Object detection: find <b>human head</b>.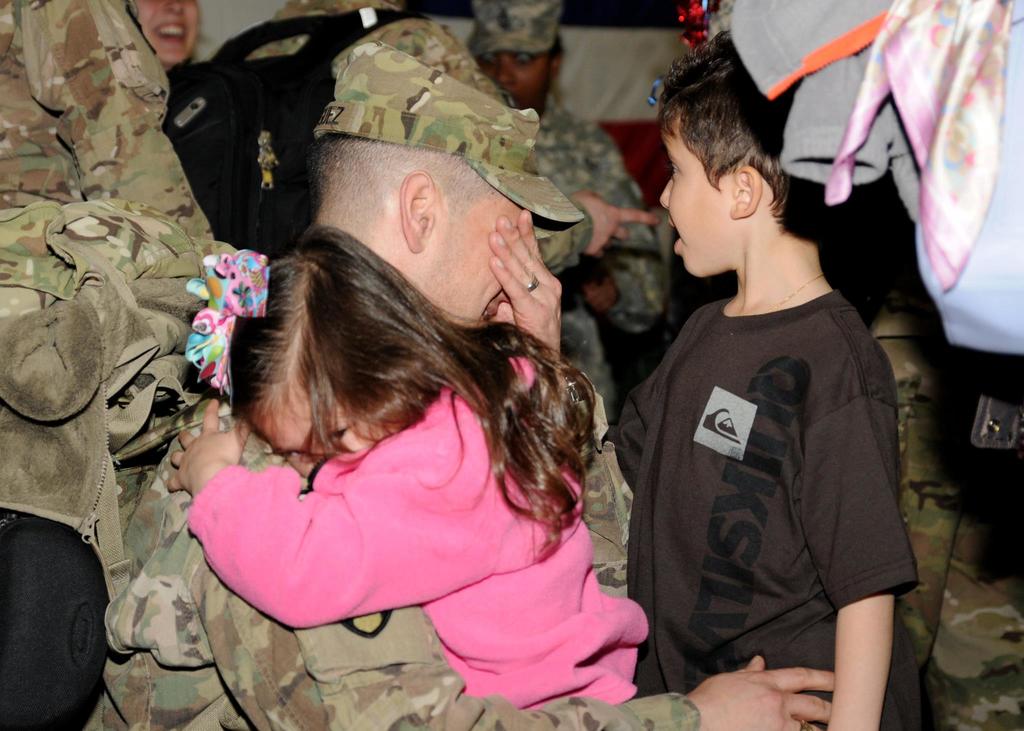
(319,20,548,320).
